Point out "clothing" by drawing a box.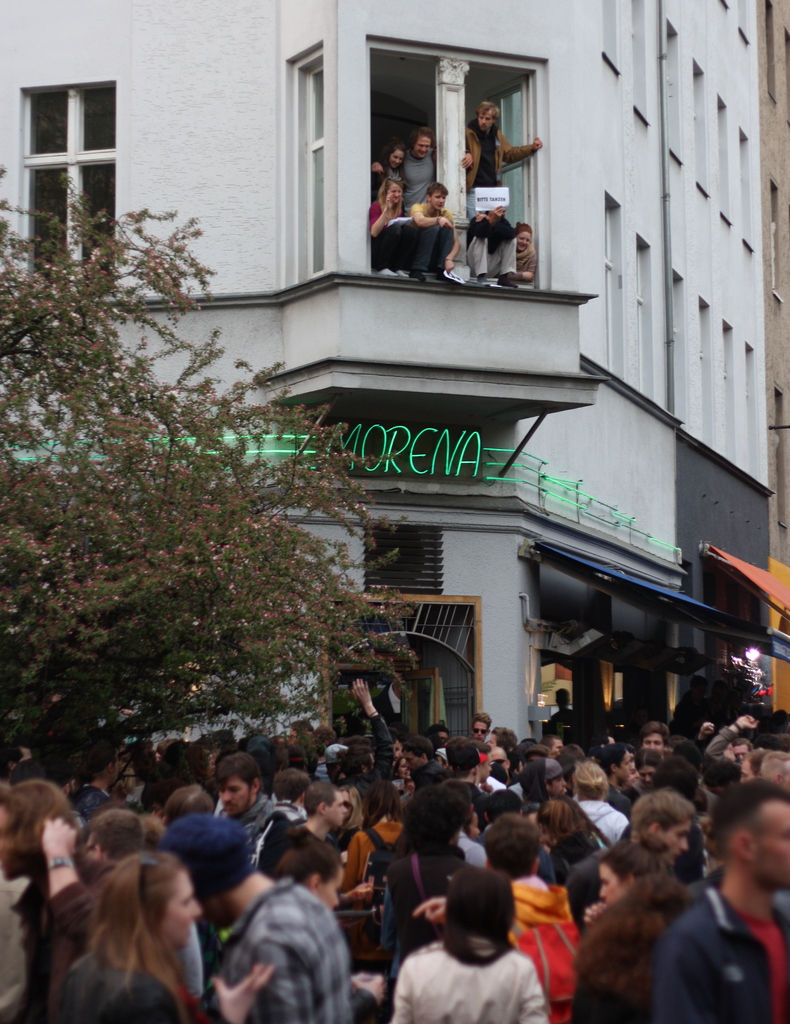
pyautogui.locateOnScreen(582, 803, 630, 846).
